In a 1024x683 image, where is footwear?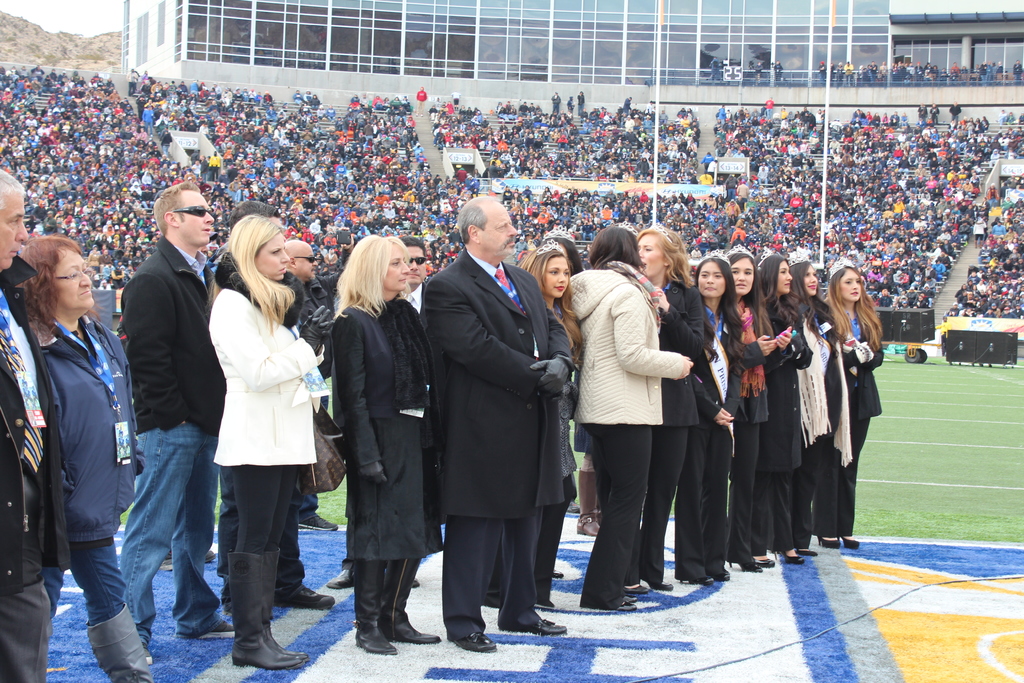
Rect(295, 513, 340, 531).
